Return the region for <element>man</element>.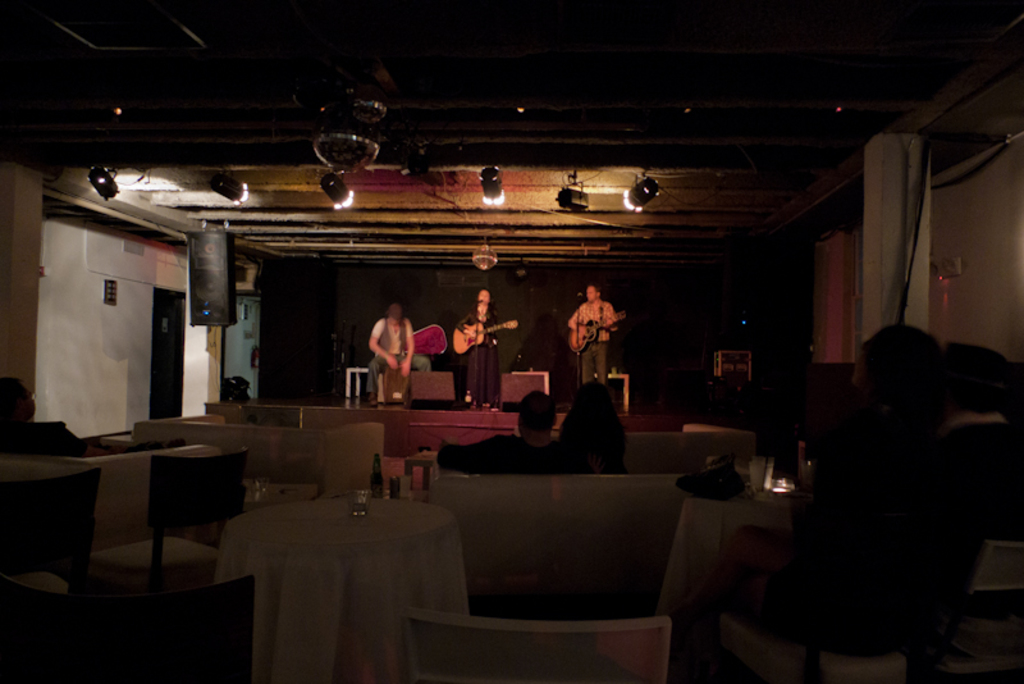
pyautogui.locateOnScreen(435, 396, 585, 471).
